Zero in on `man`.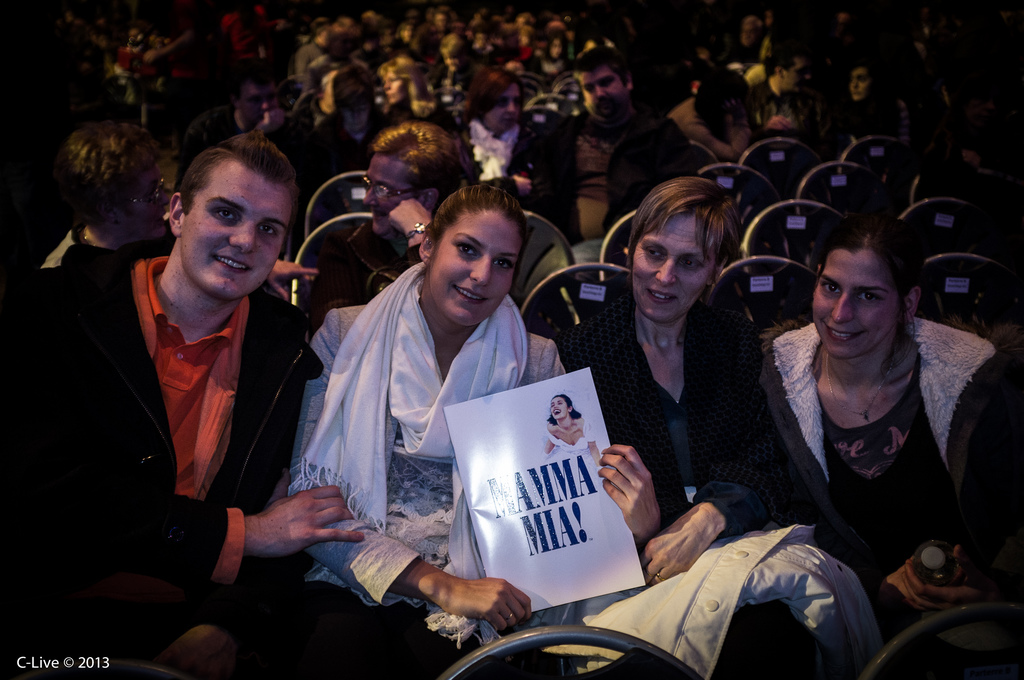
Zeroed in: detection(550, 51, 692, 226).
